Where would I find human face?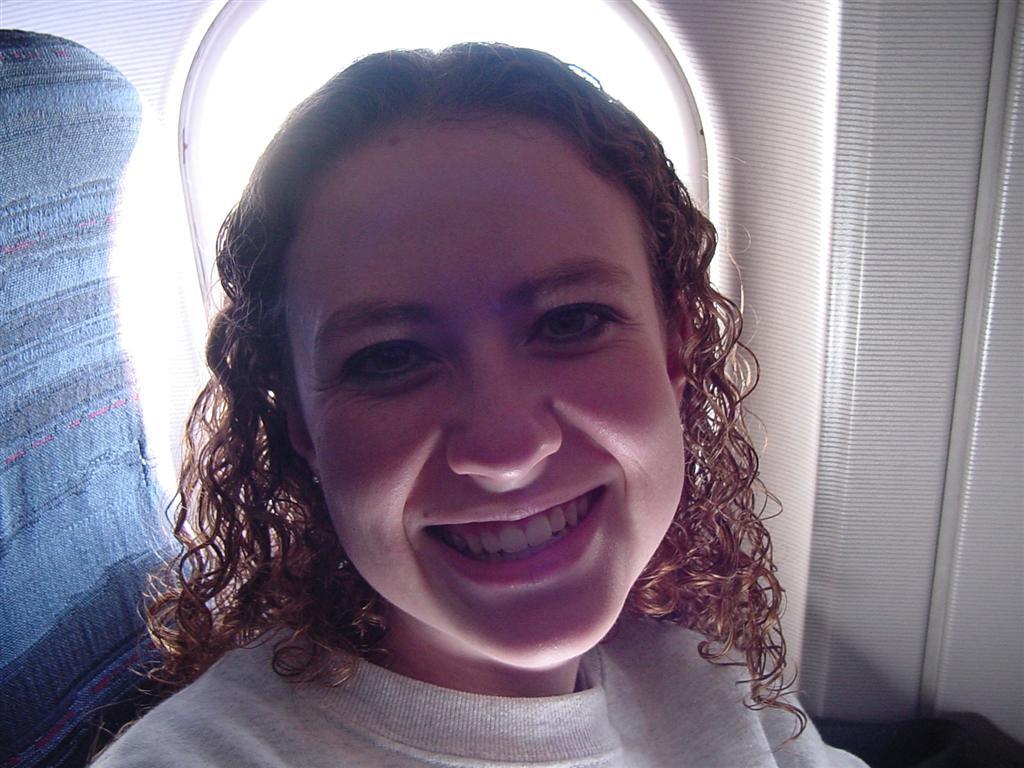
At (278,125,686,659).
